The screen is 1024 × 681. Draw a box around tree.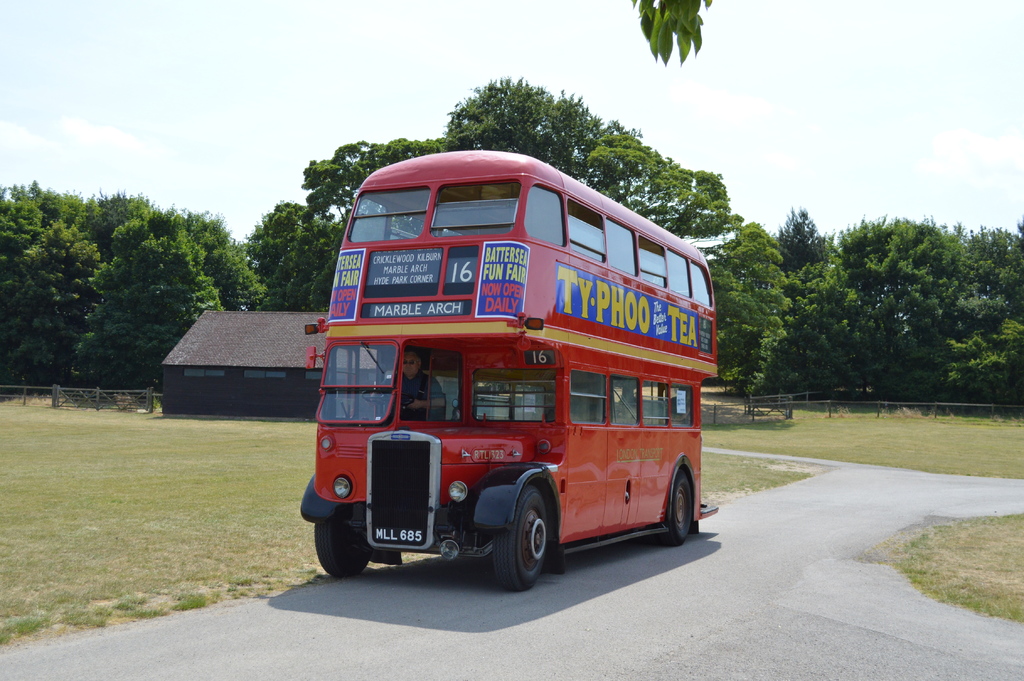
[772, 206, 835, 279].
